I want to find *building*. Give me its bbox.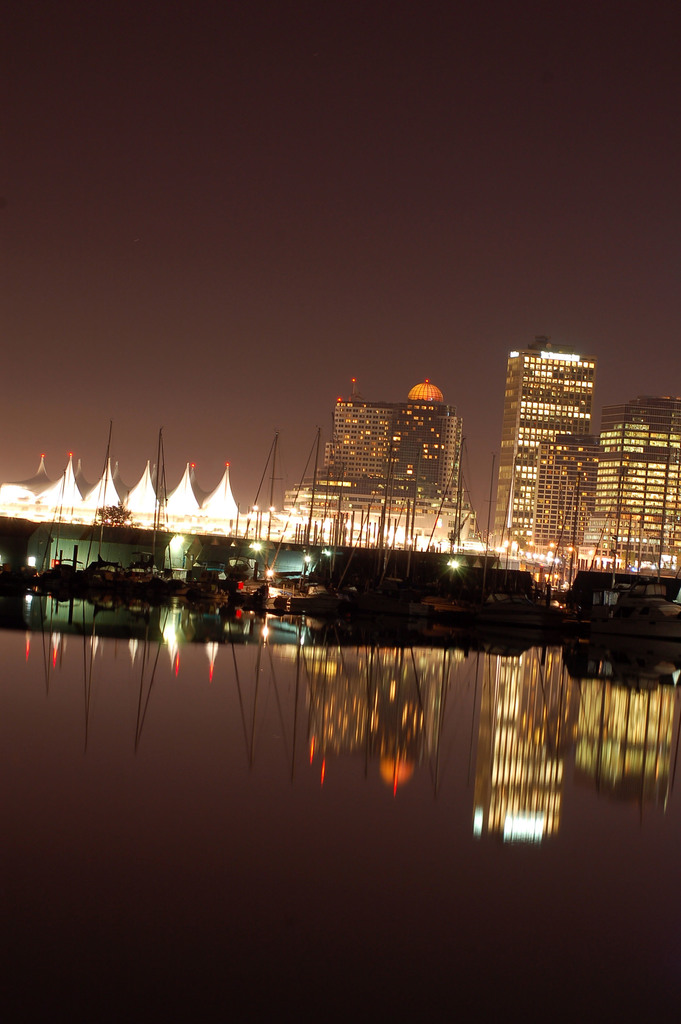
box=[287, 378, 476, 543].
